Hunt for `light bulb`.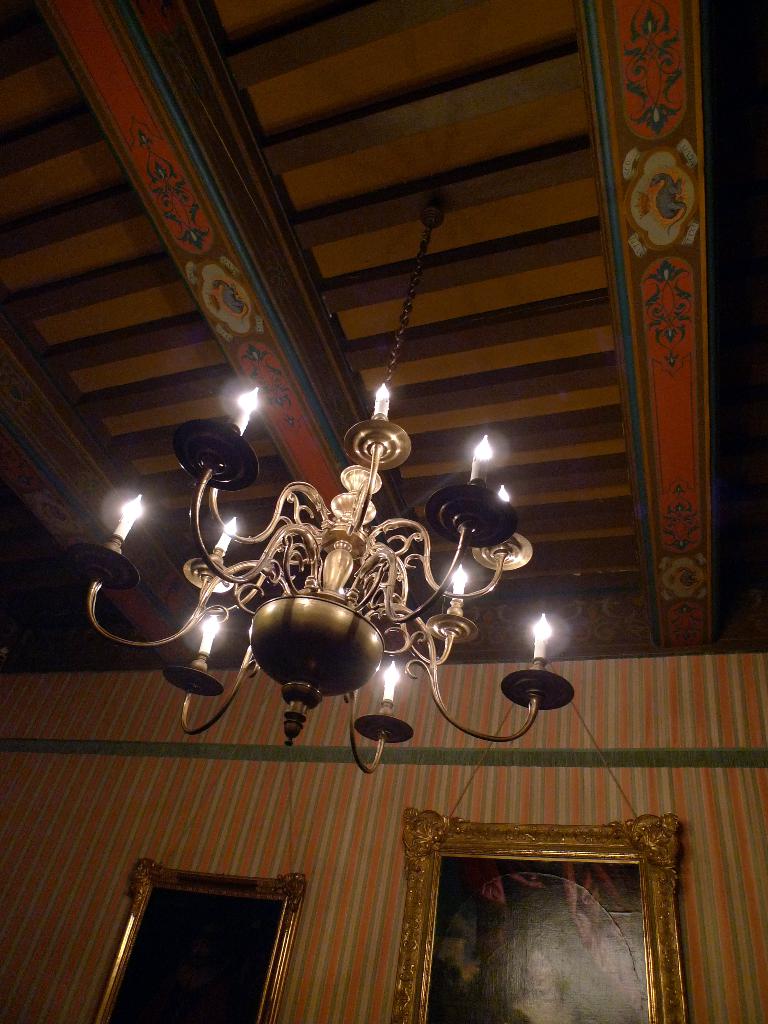
Hunted down at 470:431:492:482.
